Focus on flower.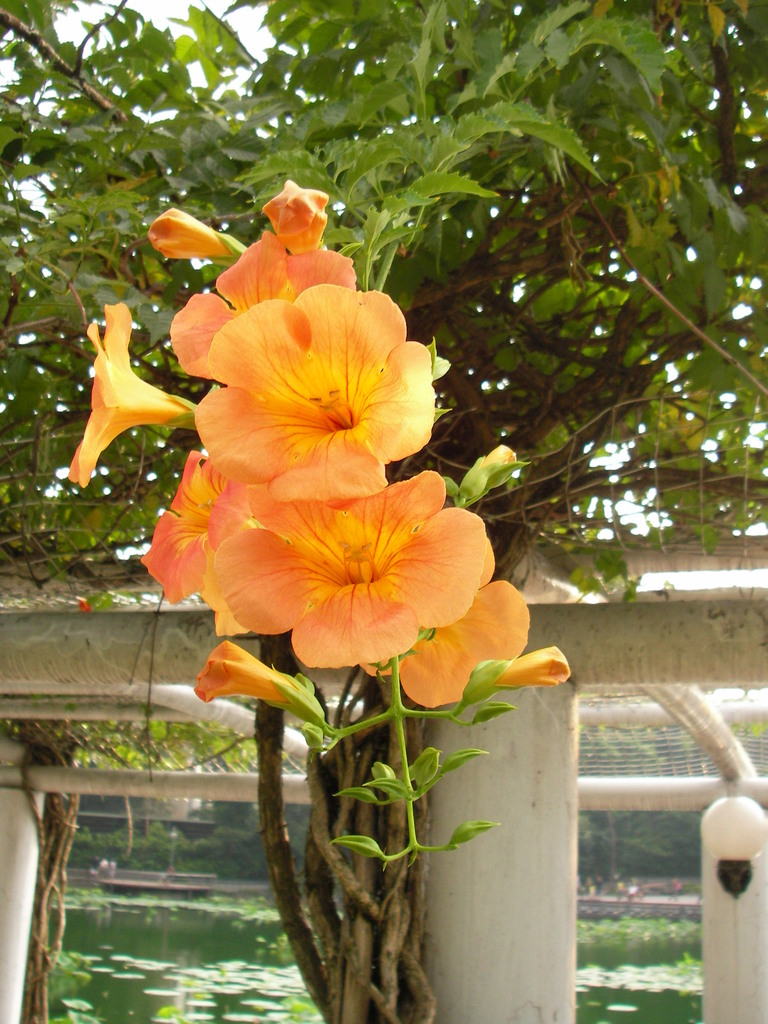
Focused at {"left": 189, "top": 641, "right": 324, "bottom": 709}.
